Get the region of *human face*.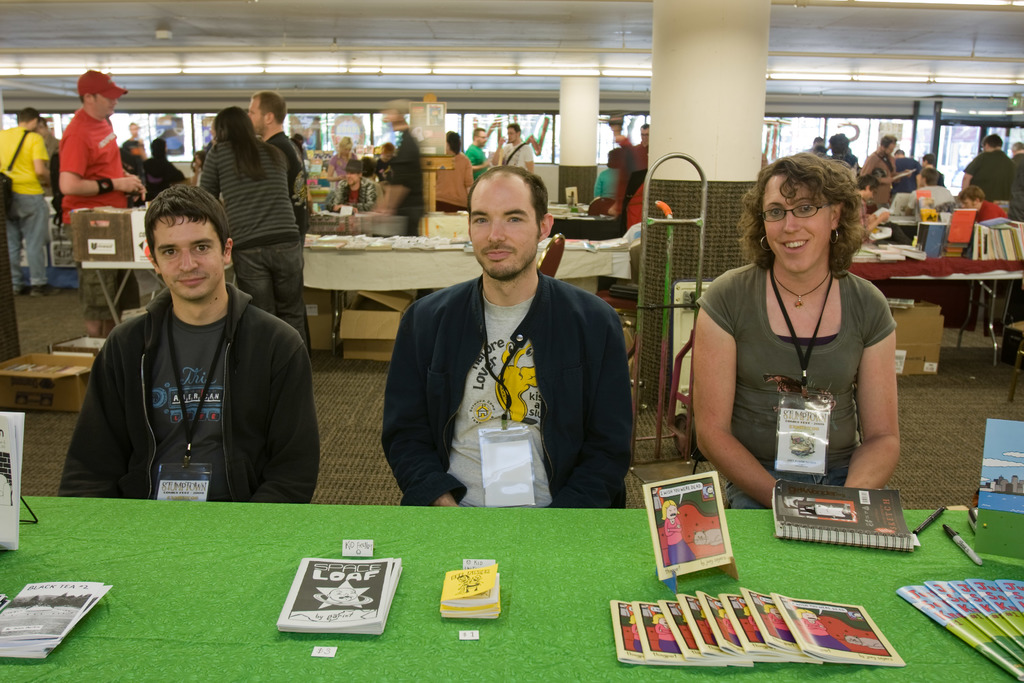
<box>248,97,266,131</box>.
